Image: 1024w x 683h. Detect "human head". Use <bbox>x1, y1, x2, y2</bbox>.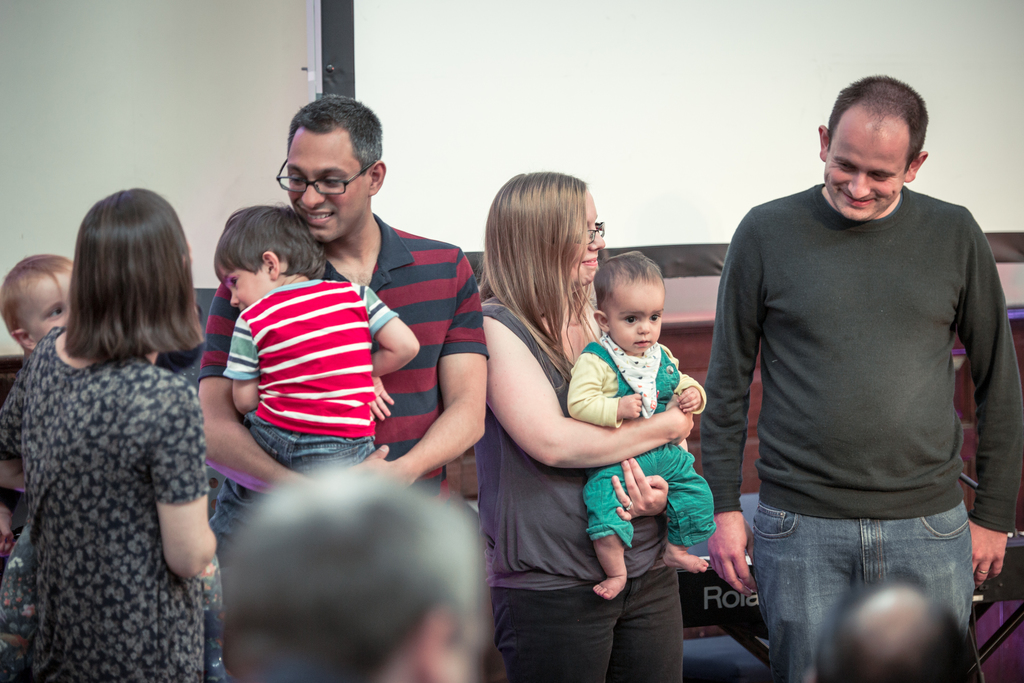
<bbox>593, 255, 668, 356</bbox>.
